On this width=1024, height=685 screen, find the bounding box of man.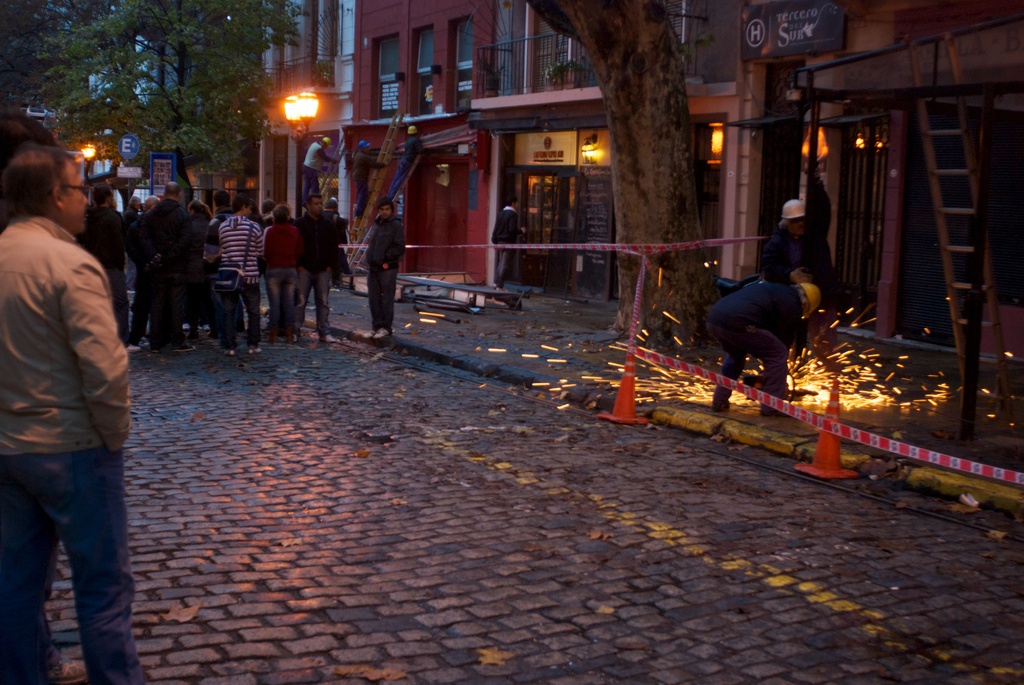
Bounding box: [366,198,411,346].
